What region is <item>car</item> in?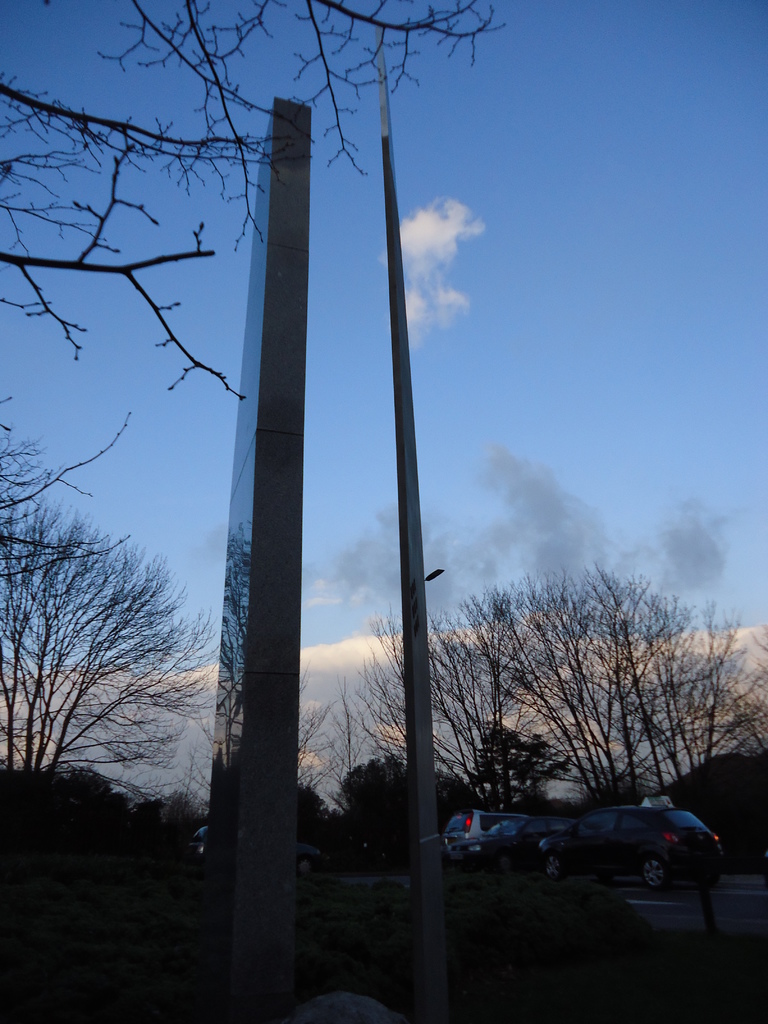
<box>538,794,725,891</box>.
